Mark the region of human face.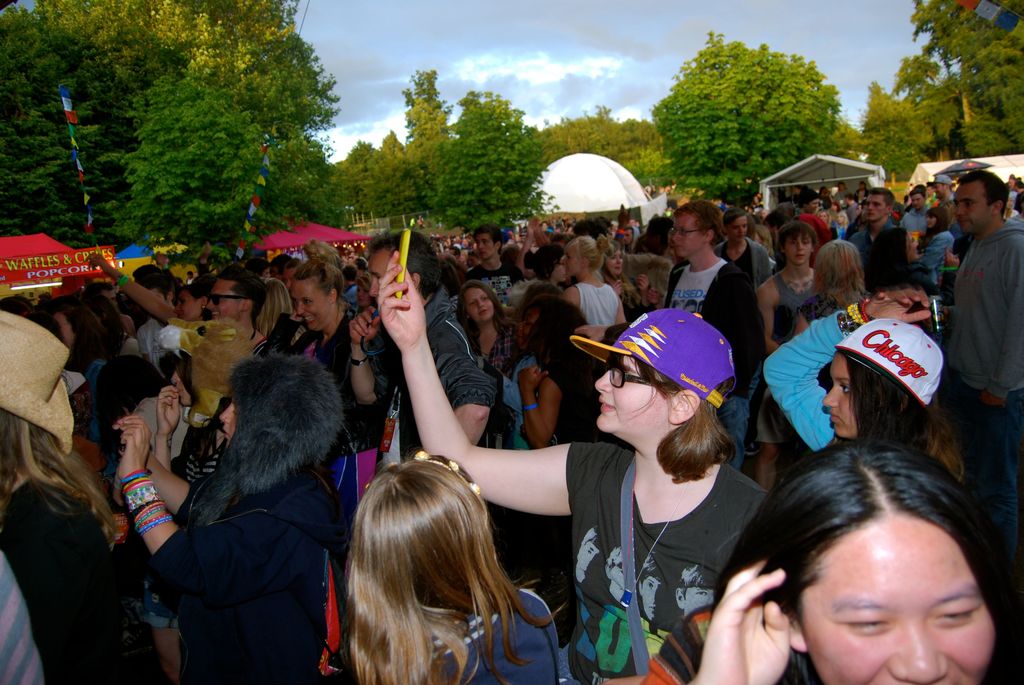
Region: 294:282:332:332.
